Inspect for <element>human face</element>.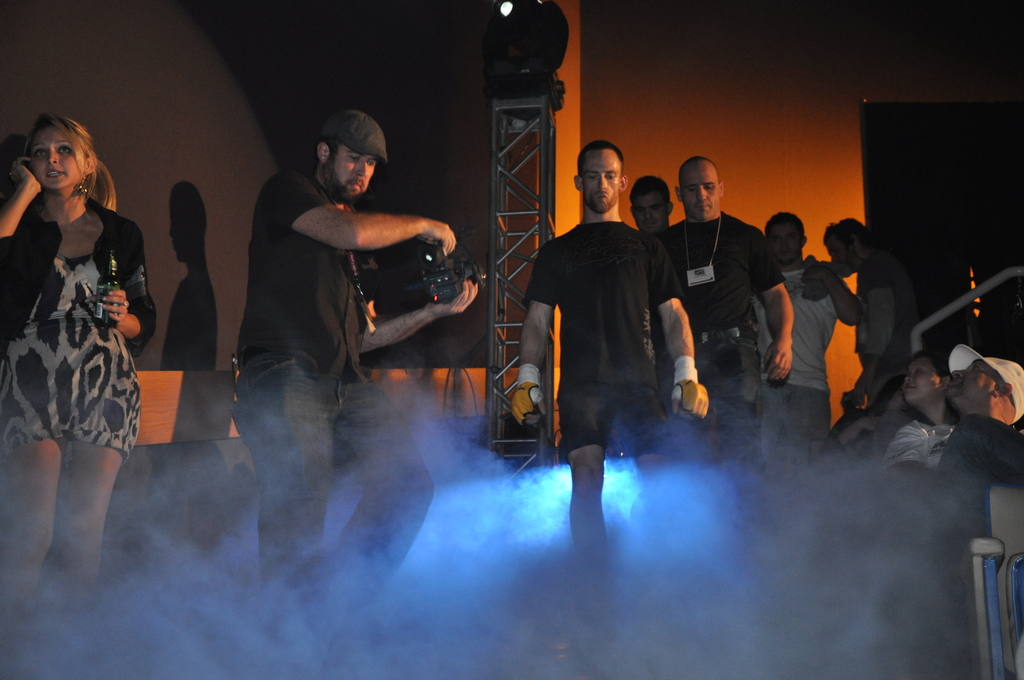
Inspection: box(913, 357, 942, 406).
